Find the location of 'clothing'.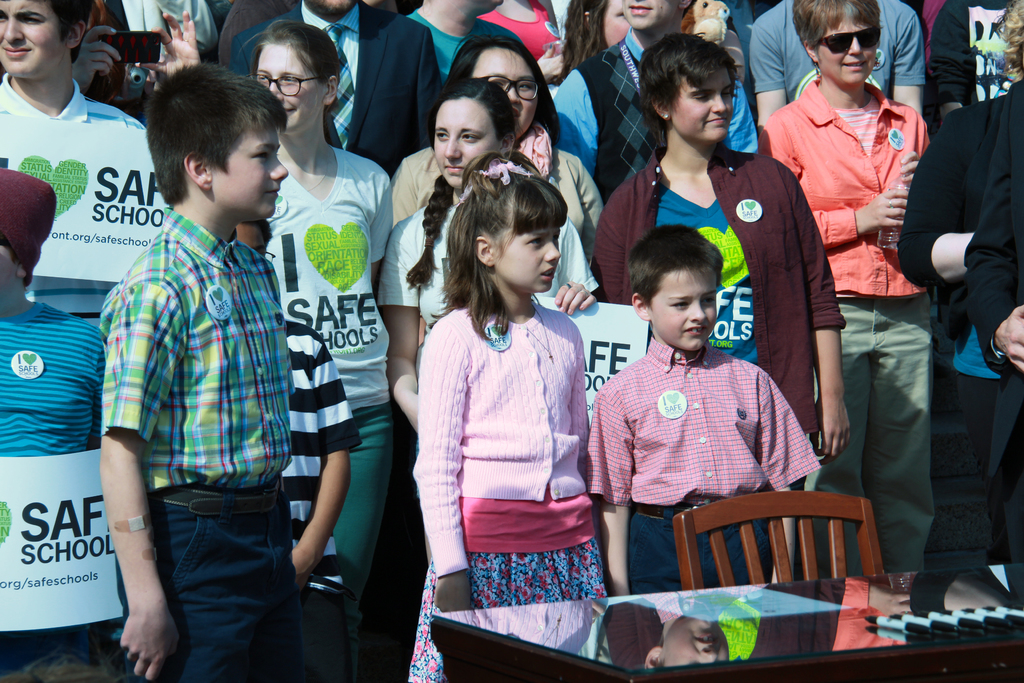
Location: locate(286, 316, 356, 682).
